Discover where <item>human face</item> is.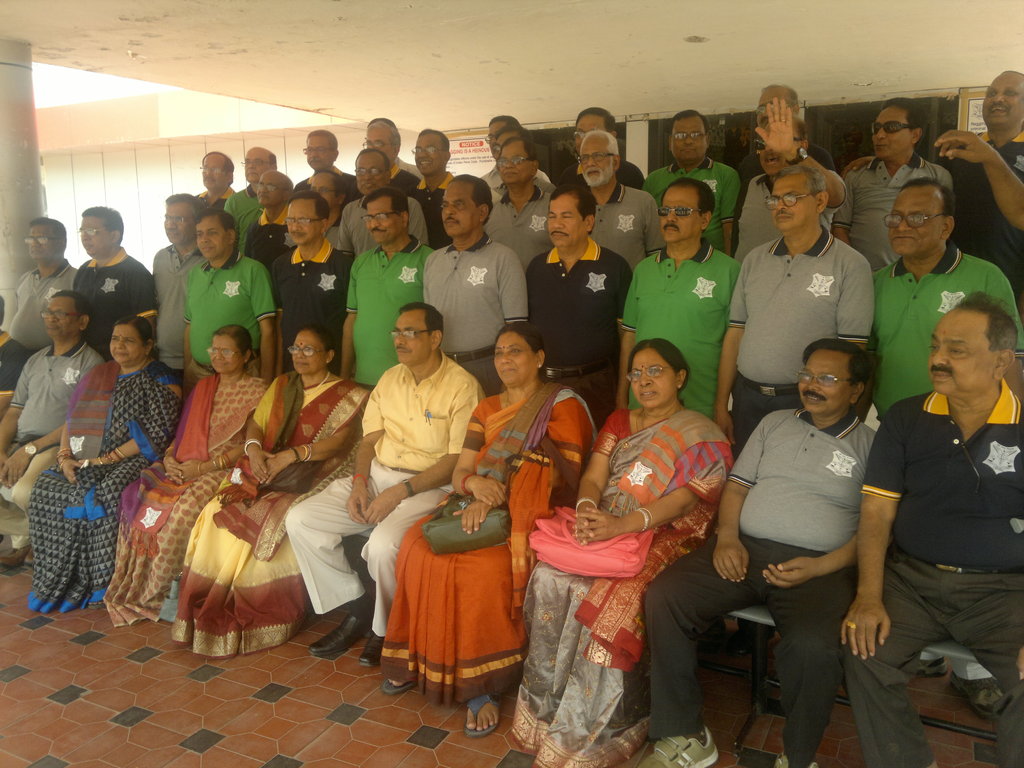
Discovered at [left=662, top=188, right=700, bottom=243].
